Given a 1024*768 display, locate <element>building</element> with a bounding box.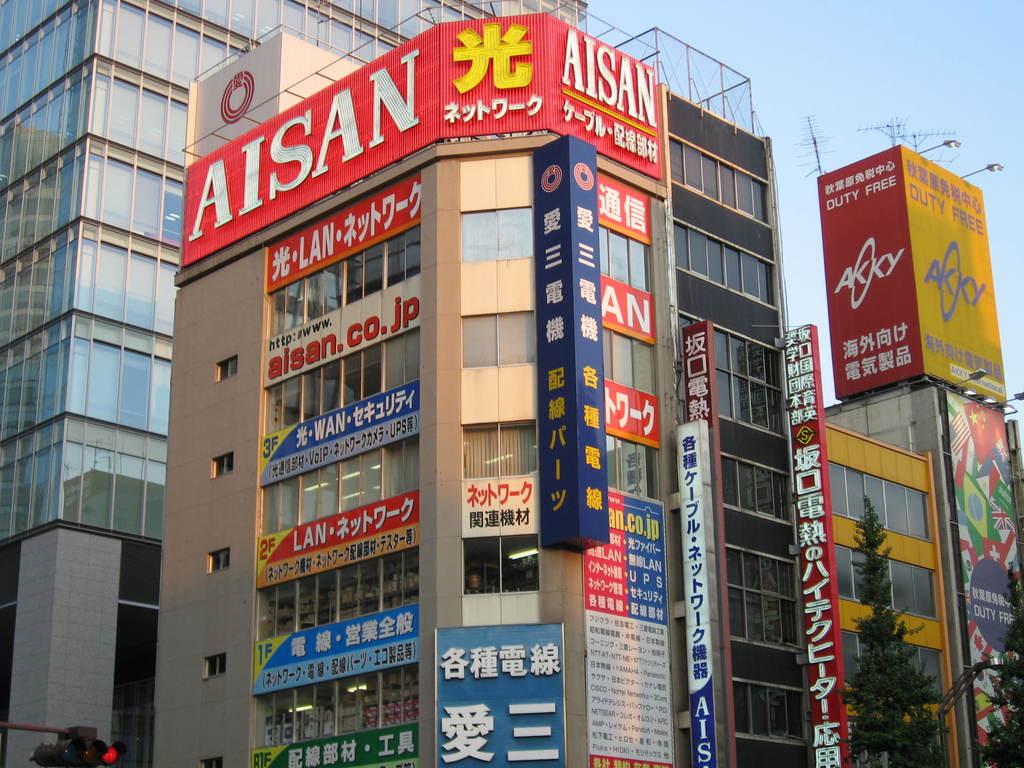
Located: box(822, 376, 1023, 766).
